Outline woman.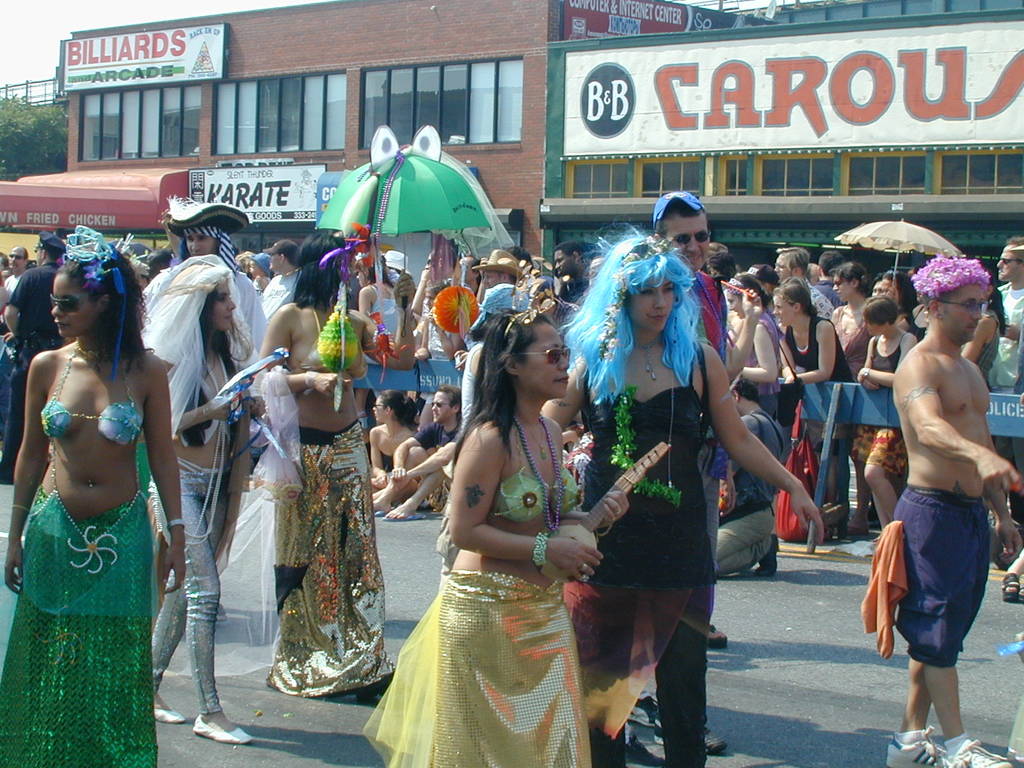
Outline: locate(379, 302, 623, 767).
